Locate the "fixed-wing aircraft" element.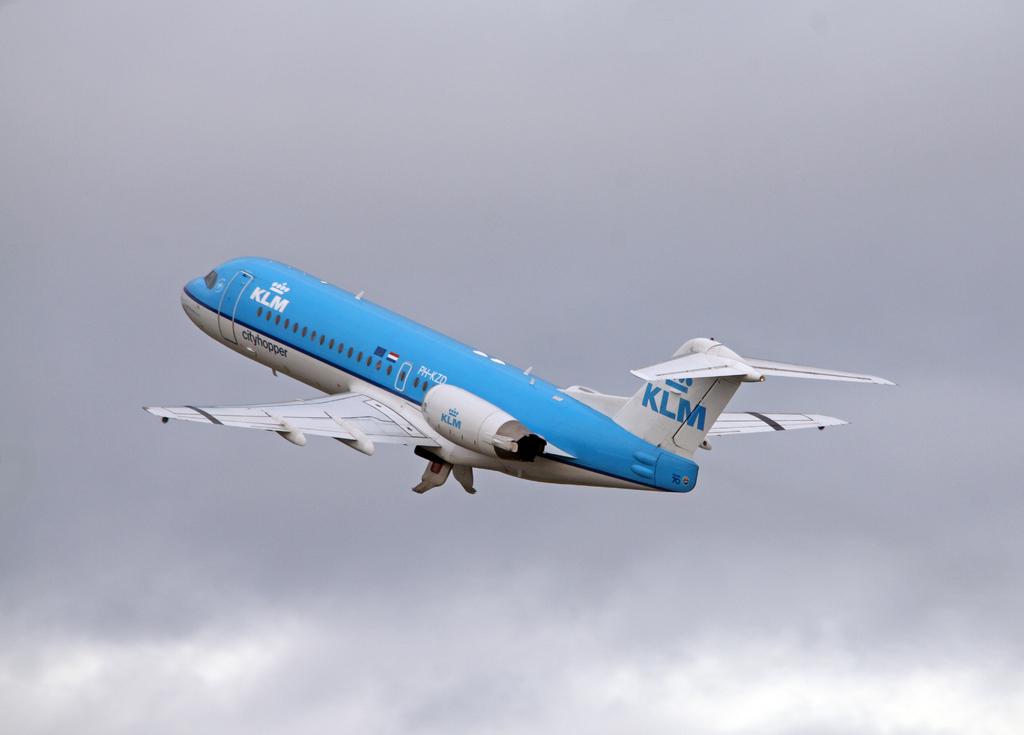
Element bbox: [131,253,893,498].
